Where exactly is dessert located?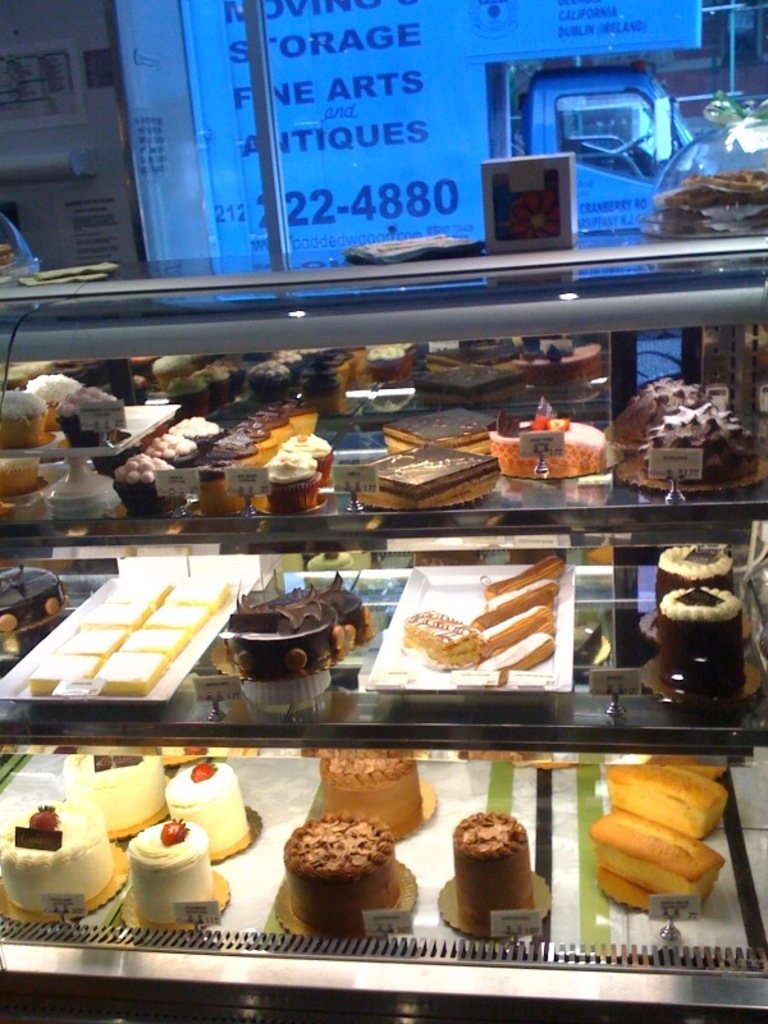
Its bounding box is l=652, t=540, r=739, b=617.
